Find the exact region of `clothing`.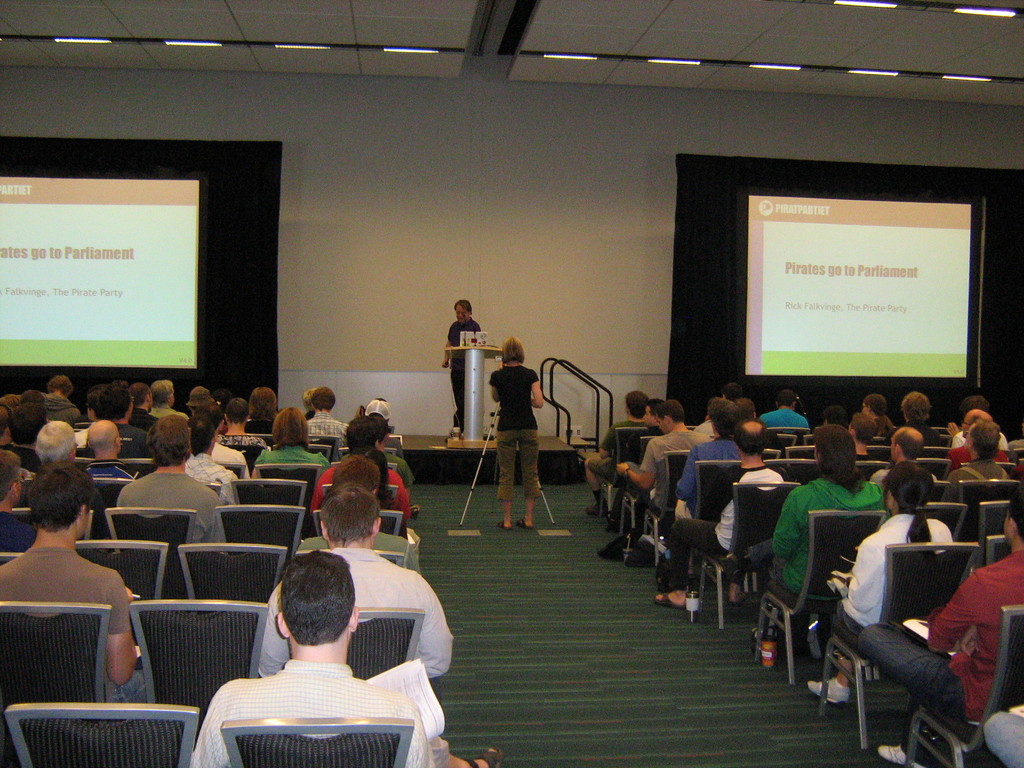
Exact region: box=[677, 433, 737, 516].
